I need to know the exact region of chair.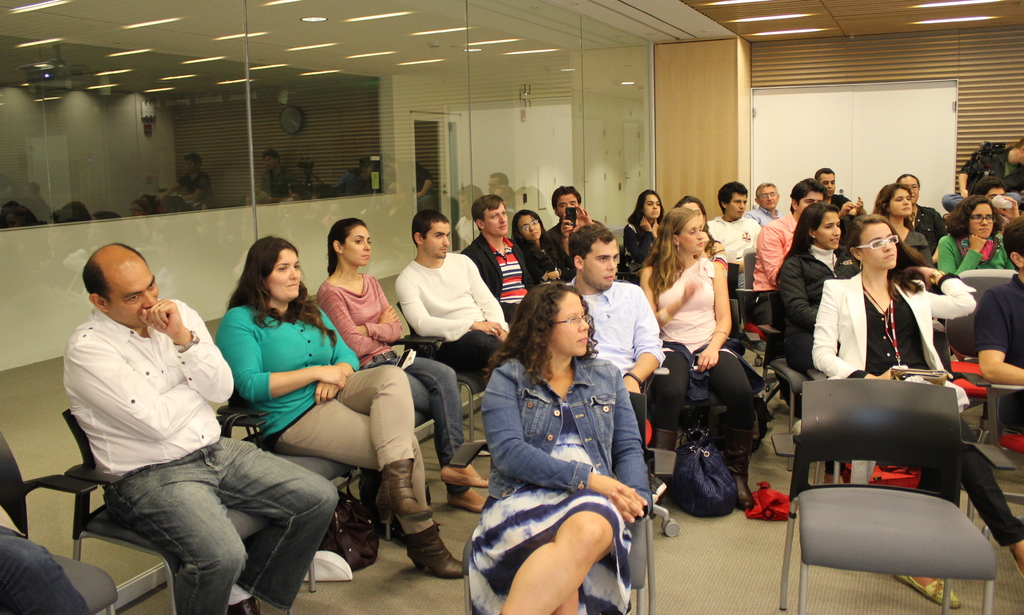
Region: <box>394,295,500,450</box>.
